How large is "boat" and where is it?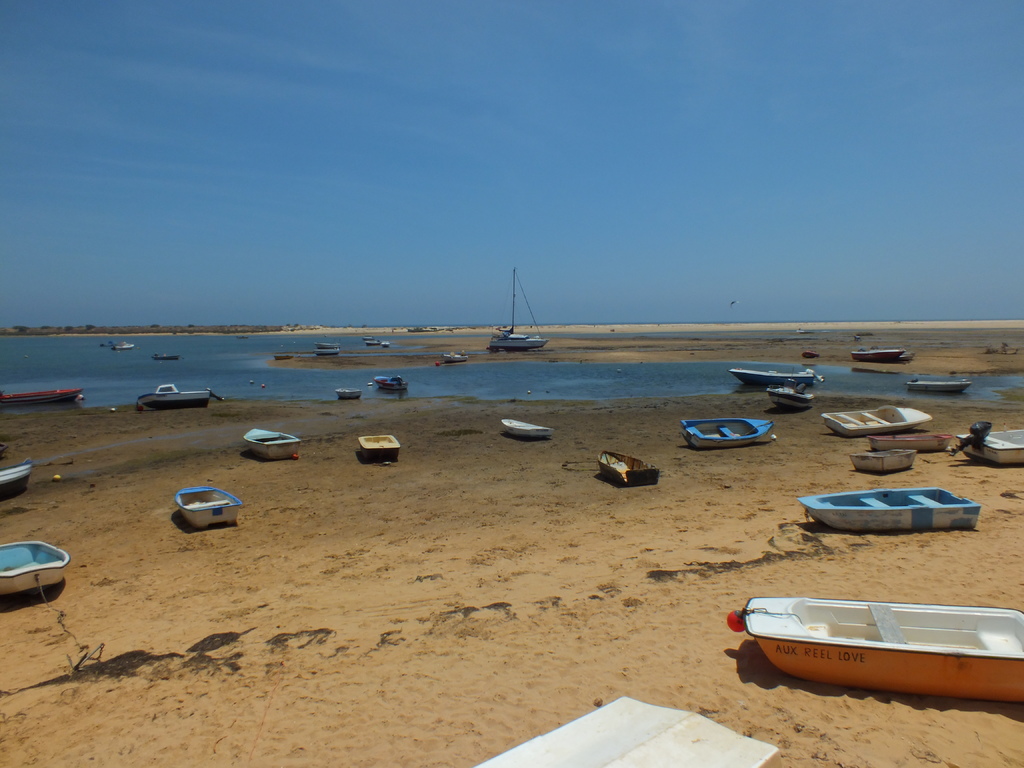
Bounding box: 676/415/778/447.
